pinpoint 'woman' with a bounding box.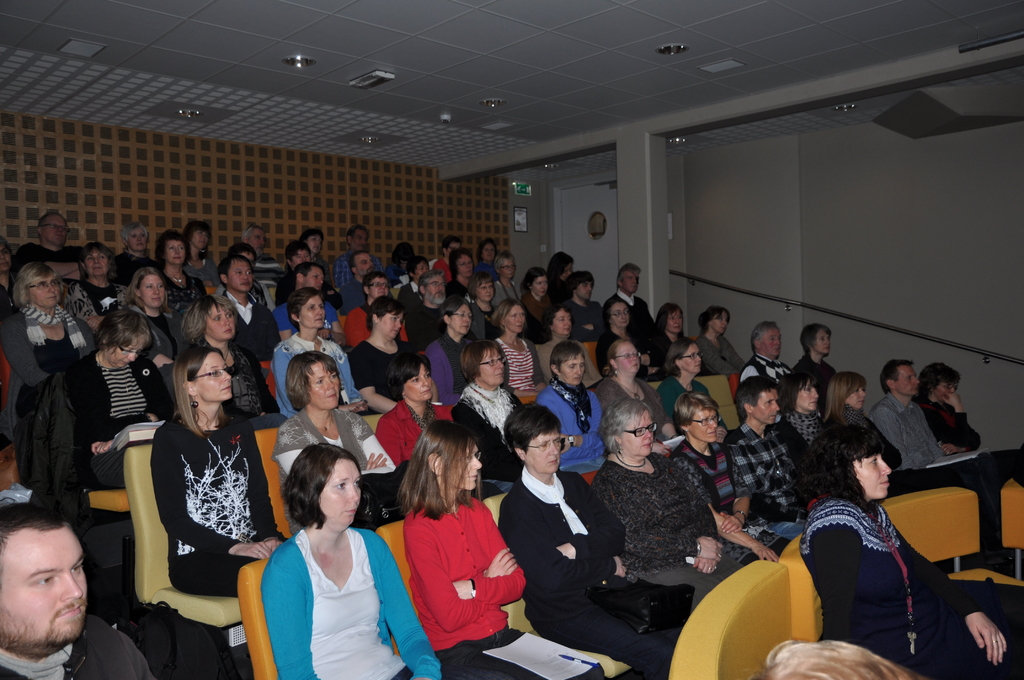
bbox=(600, 338, 680, 459).
